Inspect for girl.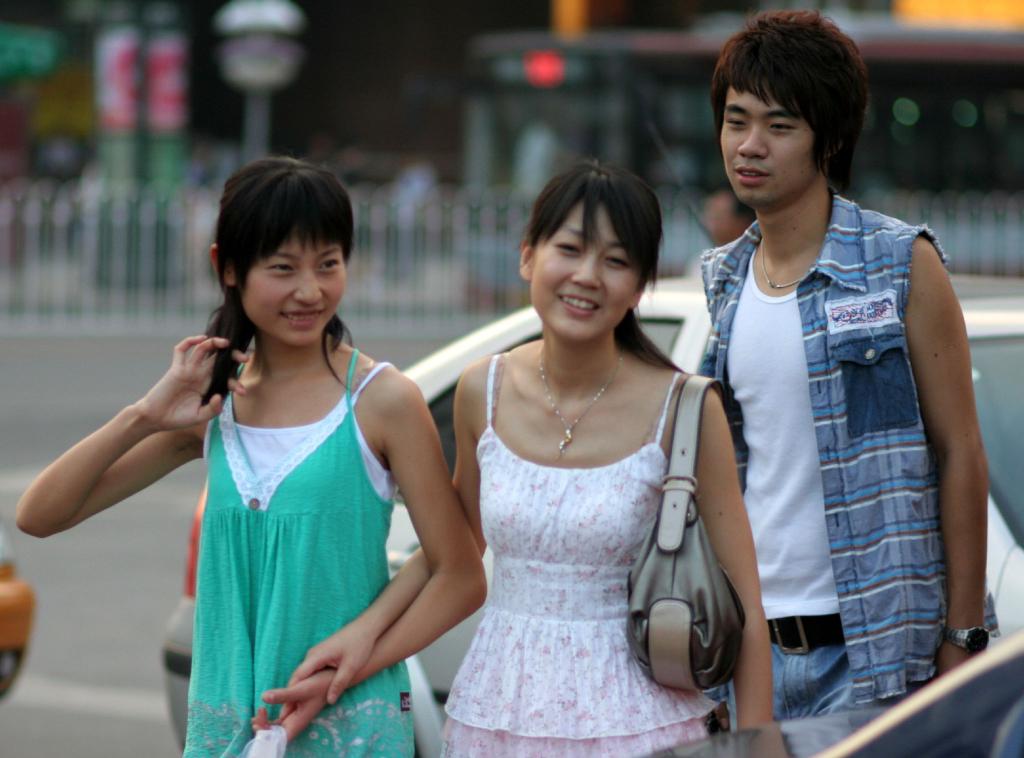
Inspection: pyautogui.locateOnScreen(17, 156, 486, 757).
